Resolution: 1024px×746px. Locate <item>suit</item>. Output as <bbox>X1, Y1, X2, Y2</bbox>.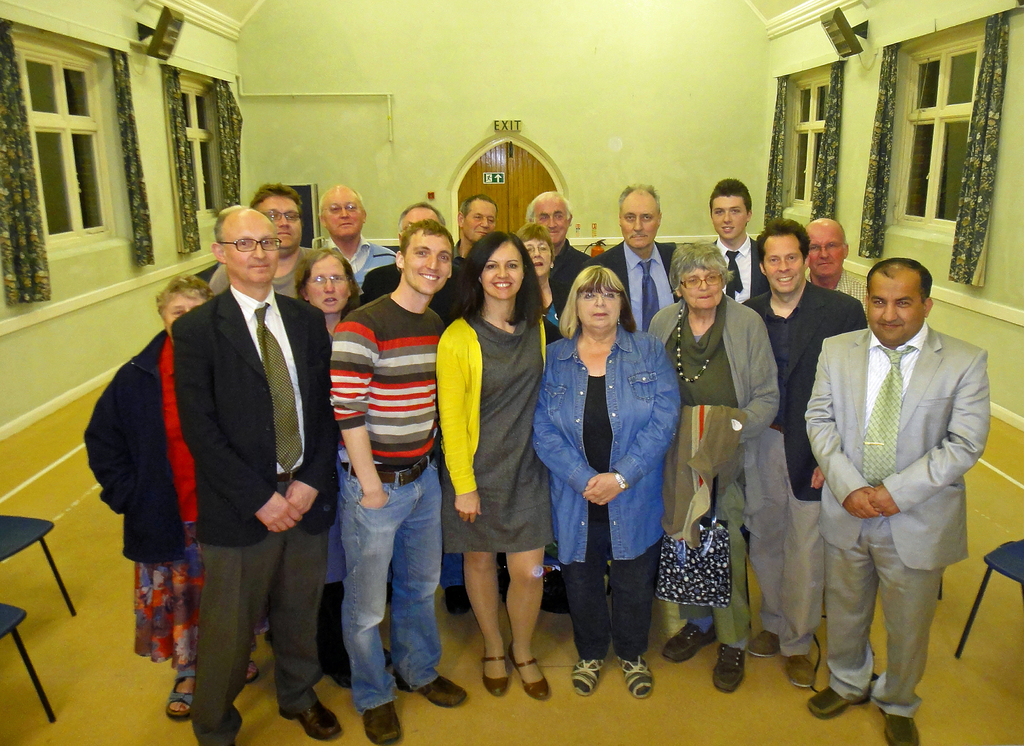
<bbox>582, 239, 680, 336</bbox>.
